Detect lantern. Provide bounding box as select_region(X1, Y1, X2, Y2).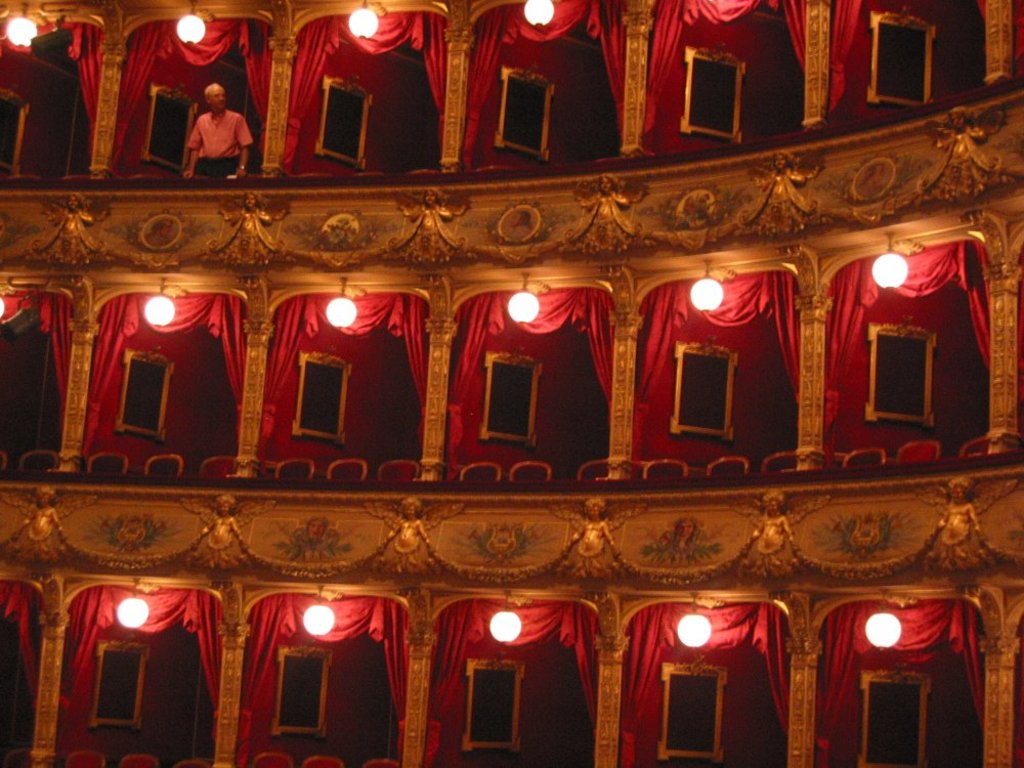
select_region(505, 279, 541, 325).
